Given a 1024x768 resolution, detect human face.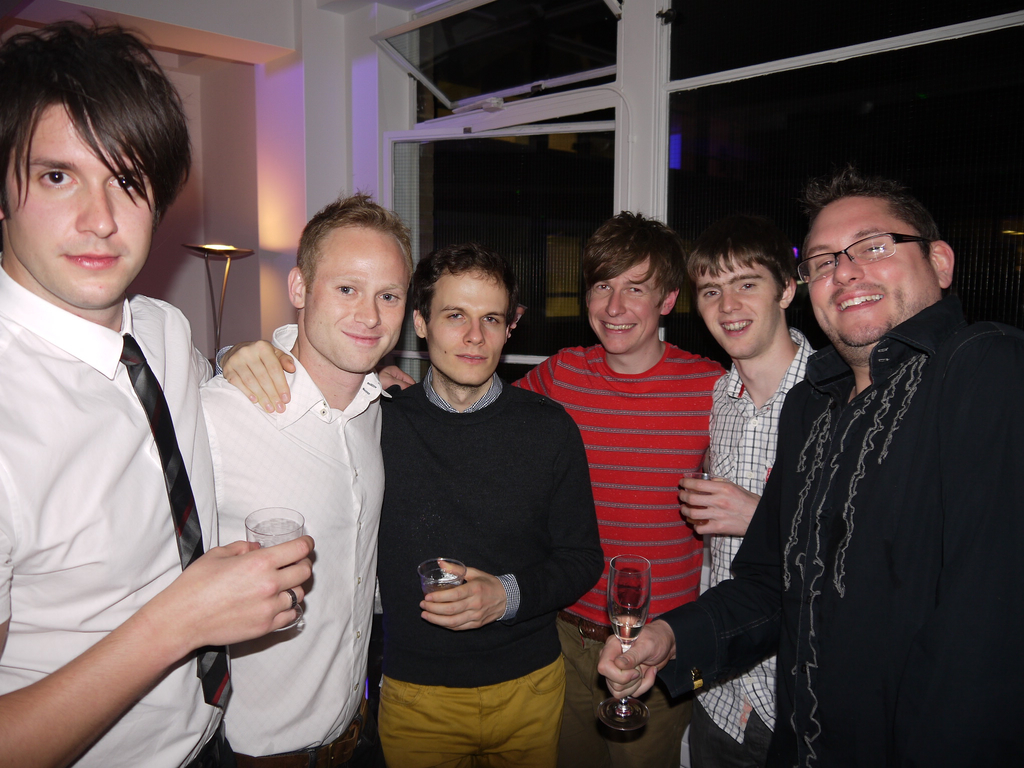
locate(584, 264, 662, 352).
